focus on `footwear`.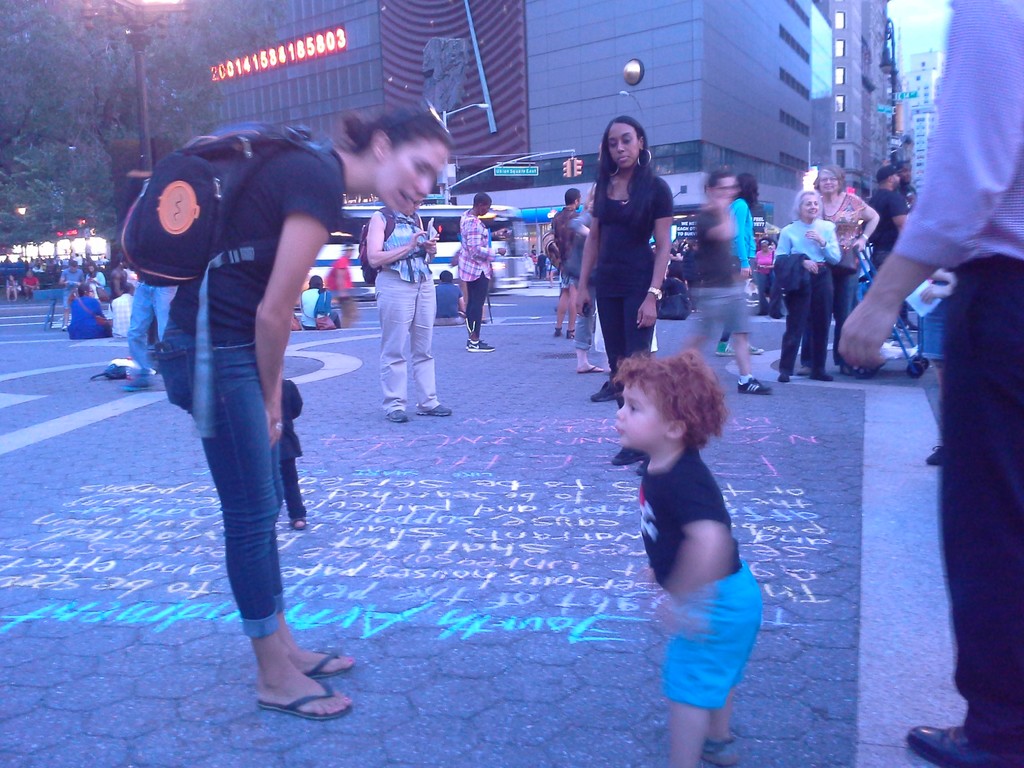
Focused at <box>292,512,309,529</box>.
